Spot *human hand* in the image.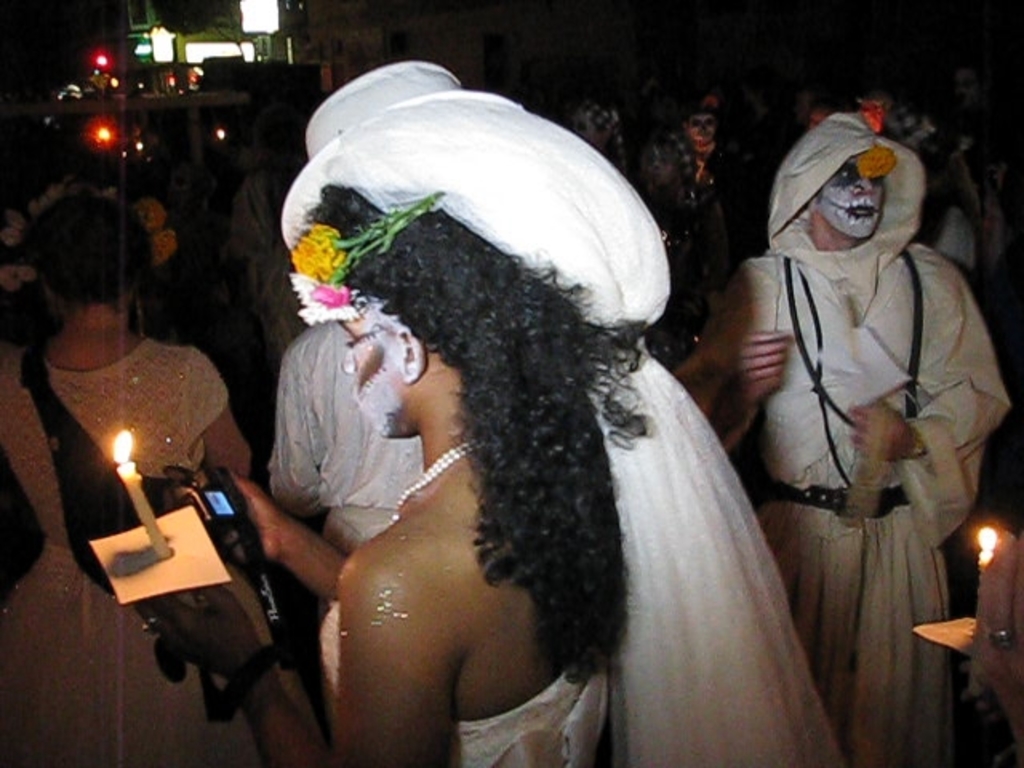
*human hand* found at <box>184,467,293,566</box>.
